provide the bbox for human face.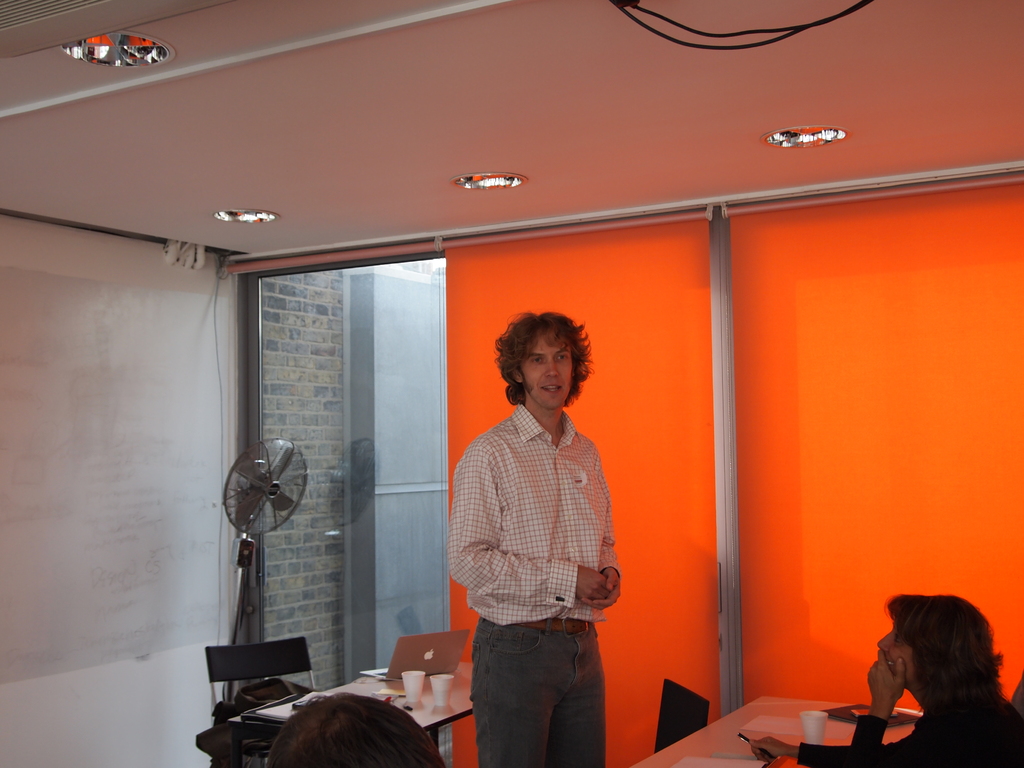
BBox(515, 323, 582, 410).
